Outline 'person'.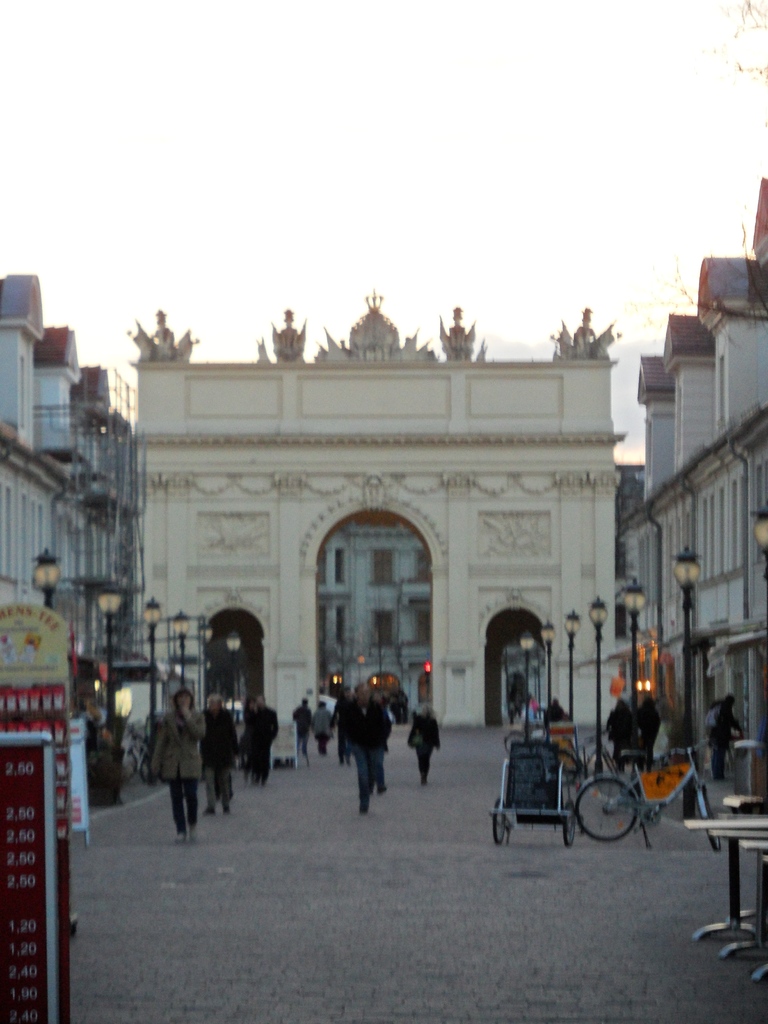
Outline: left=251, top=684, right=279, bottom=788.
